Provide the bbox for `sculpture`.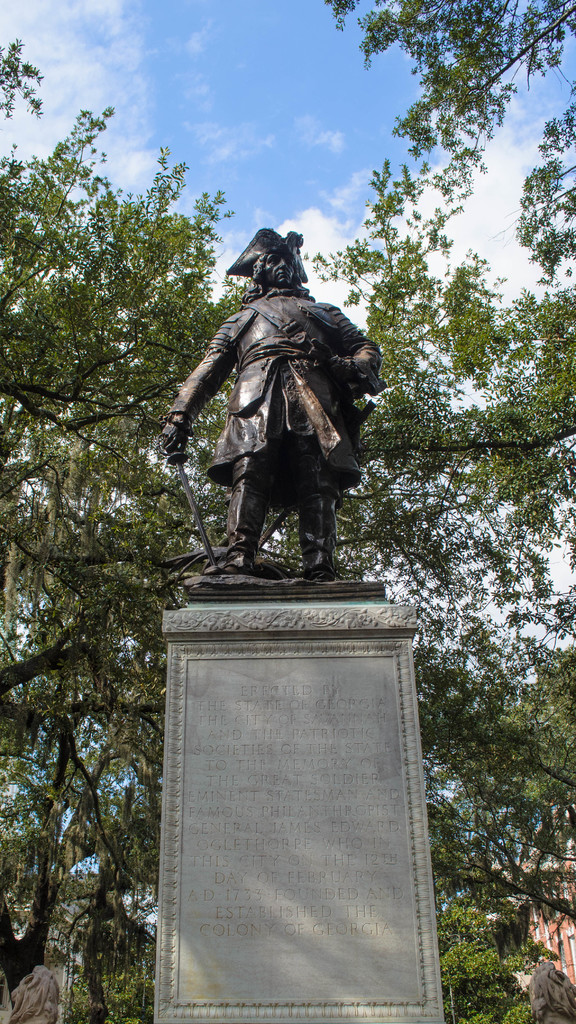
(164,201,397,588).
